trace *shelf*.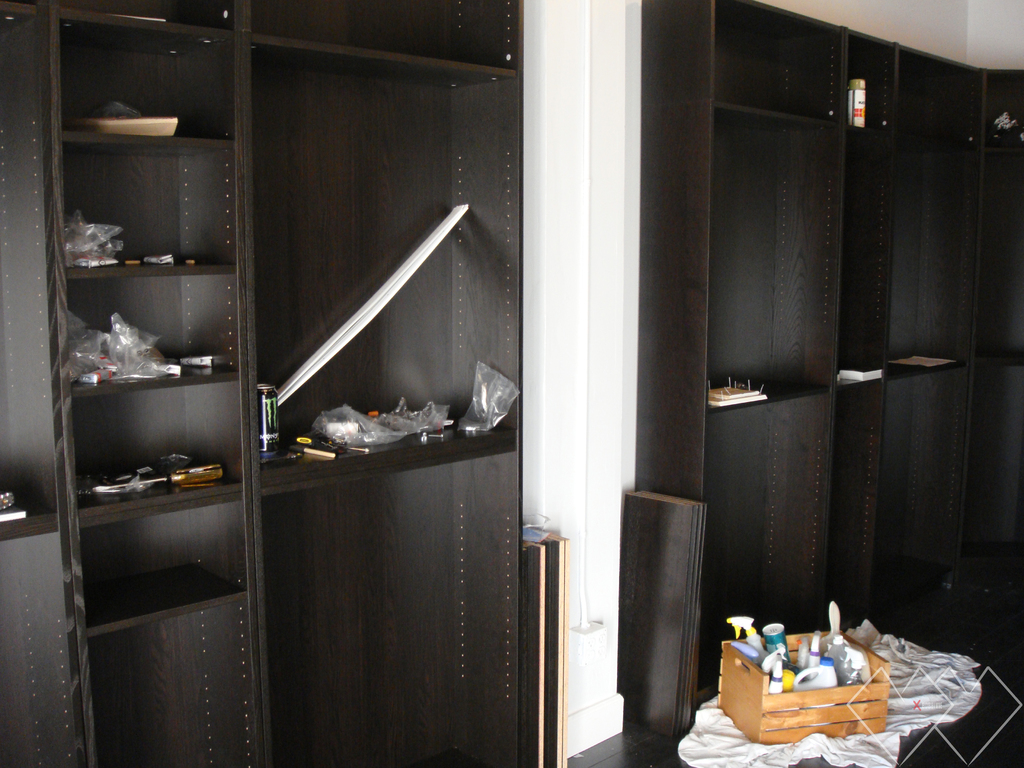
Traced to box=[58, 484, 241, 633].
